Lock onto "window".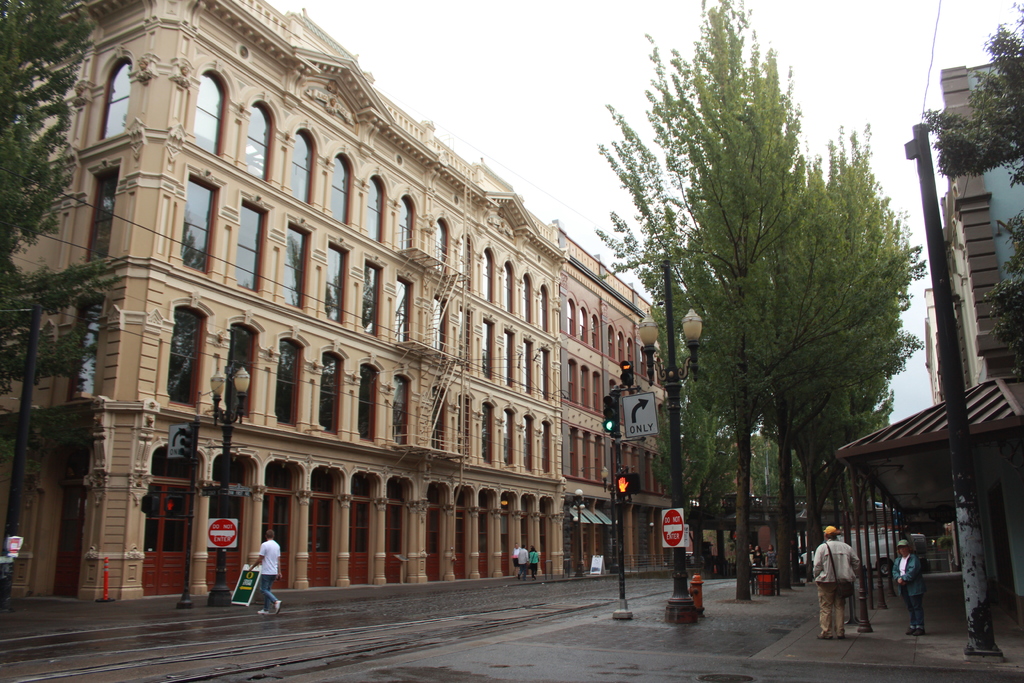
Locked: x1=396, y1=279, x2=412, y2=343.
